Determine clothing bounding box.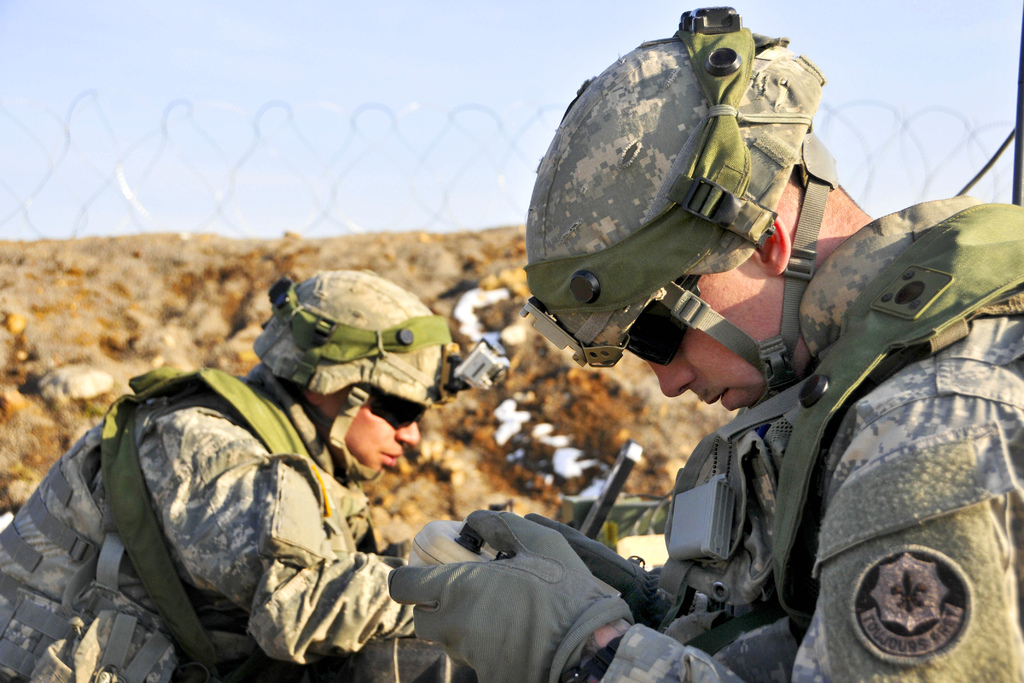
Determined: rect(0, 368, 412, 682).
